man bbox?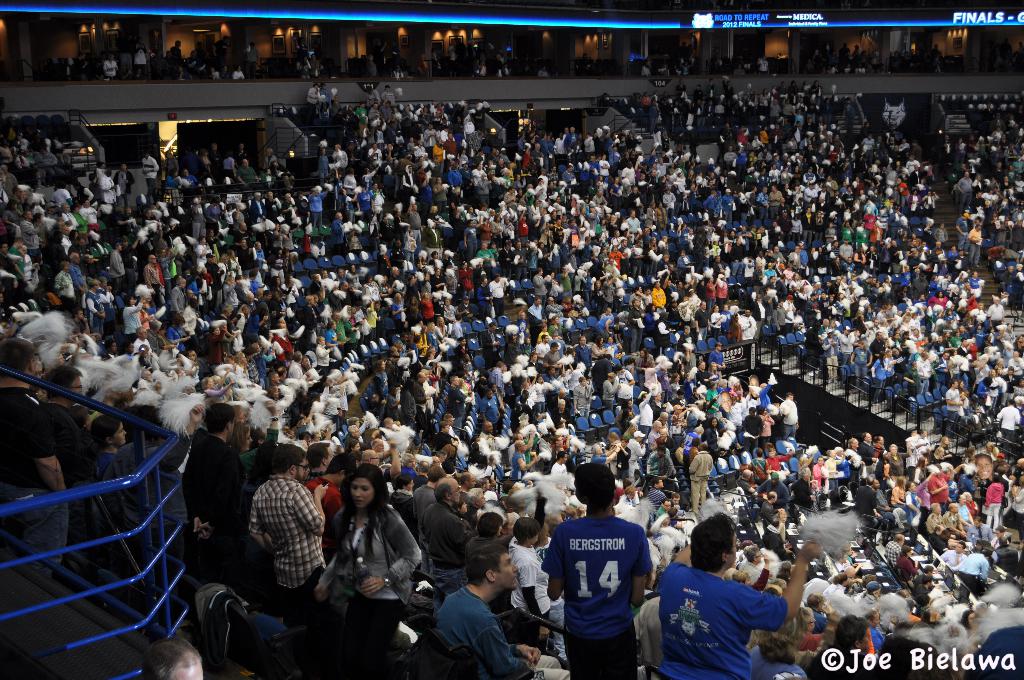
(left=779, top=393, right=799, bottom=442)
